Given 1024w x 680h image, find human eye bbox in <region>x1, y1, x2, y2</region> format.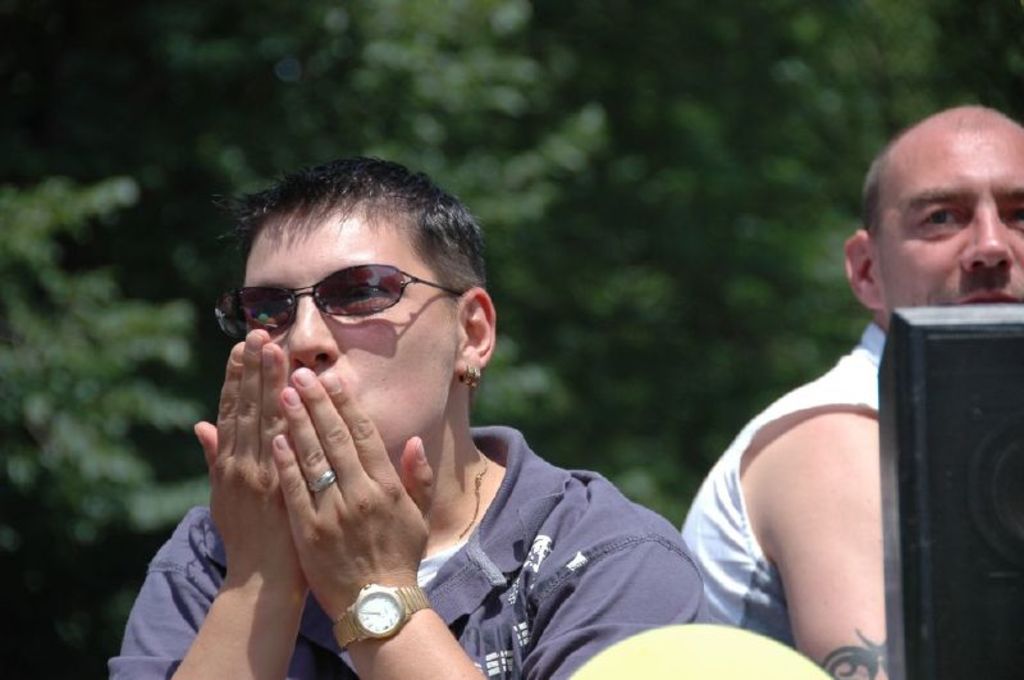
<region>340, 280, 394, 309</region>.
